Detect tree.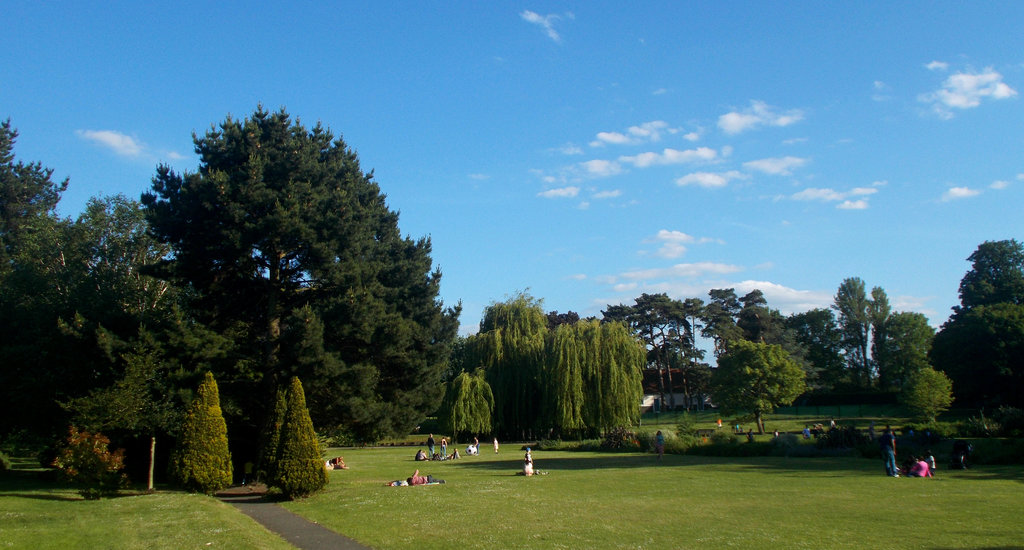
Detected at rect(1, 110, 91, 475).
